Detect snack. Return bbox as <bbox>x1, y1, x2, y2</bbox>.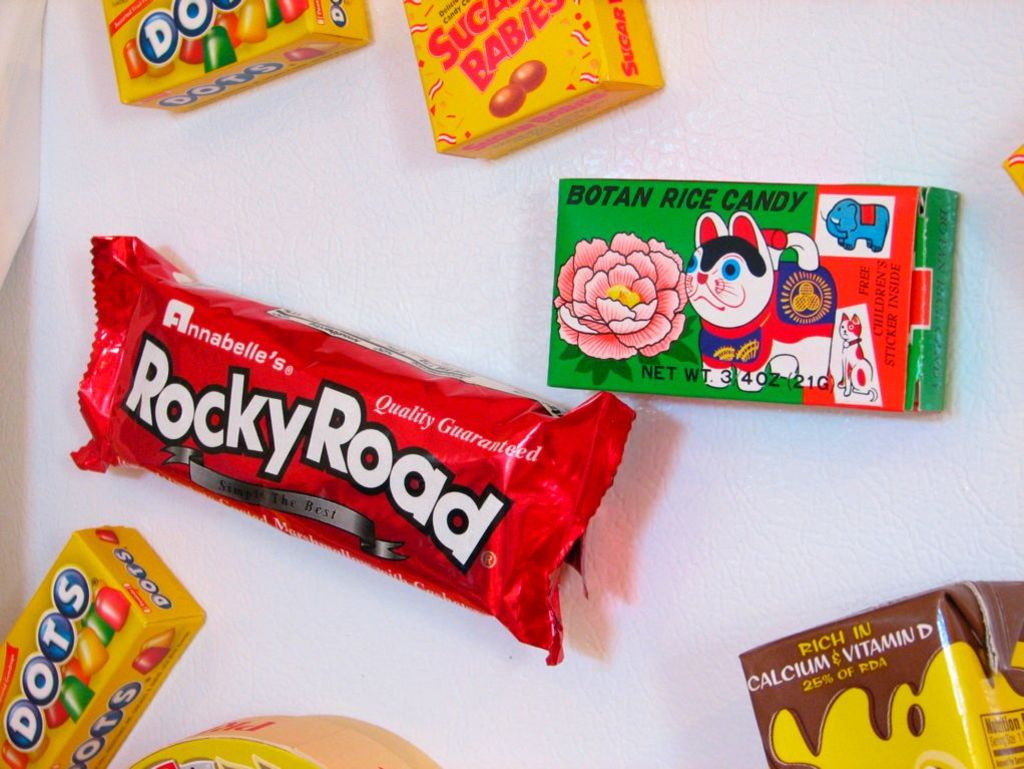
<bbox>124, 694, 446, 768</bbox>.
